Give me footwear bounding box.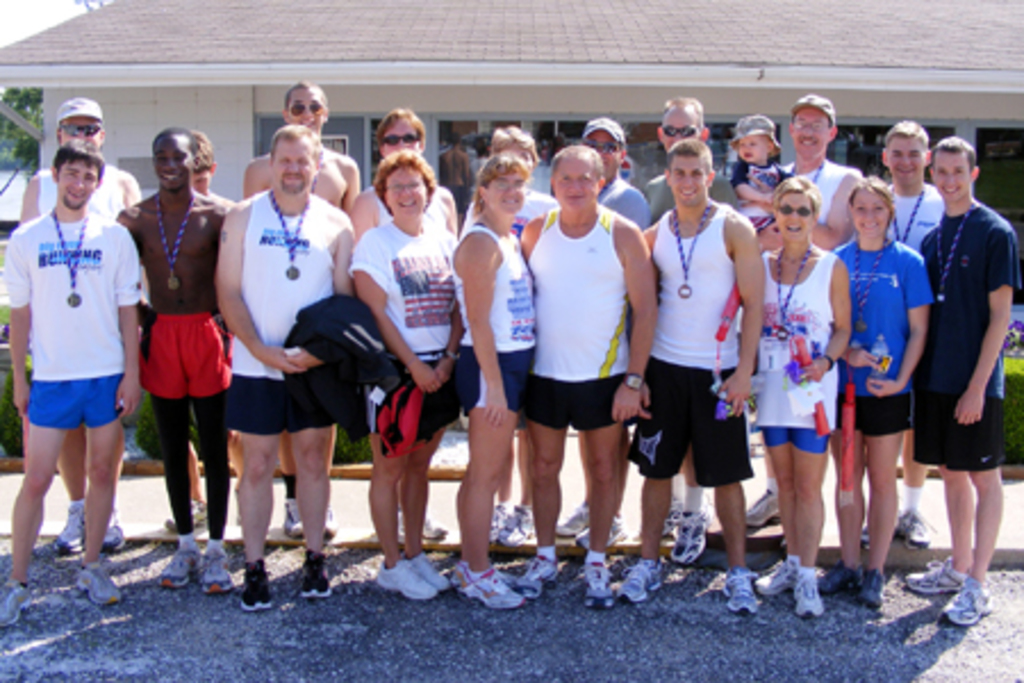
(790, 567, 824, 622).
